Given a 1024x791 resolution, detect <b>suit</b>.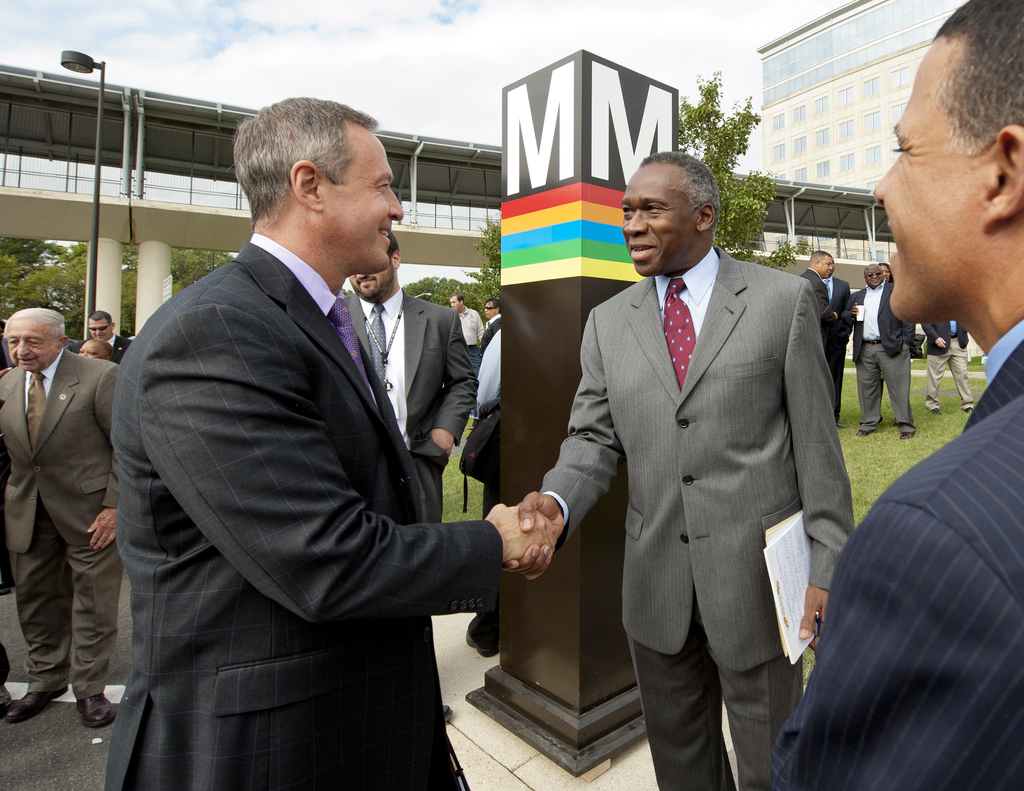
crop(820, 277, 856, 412).
